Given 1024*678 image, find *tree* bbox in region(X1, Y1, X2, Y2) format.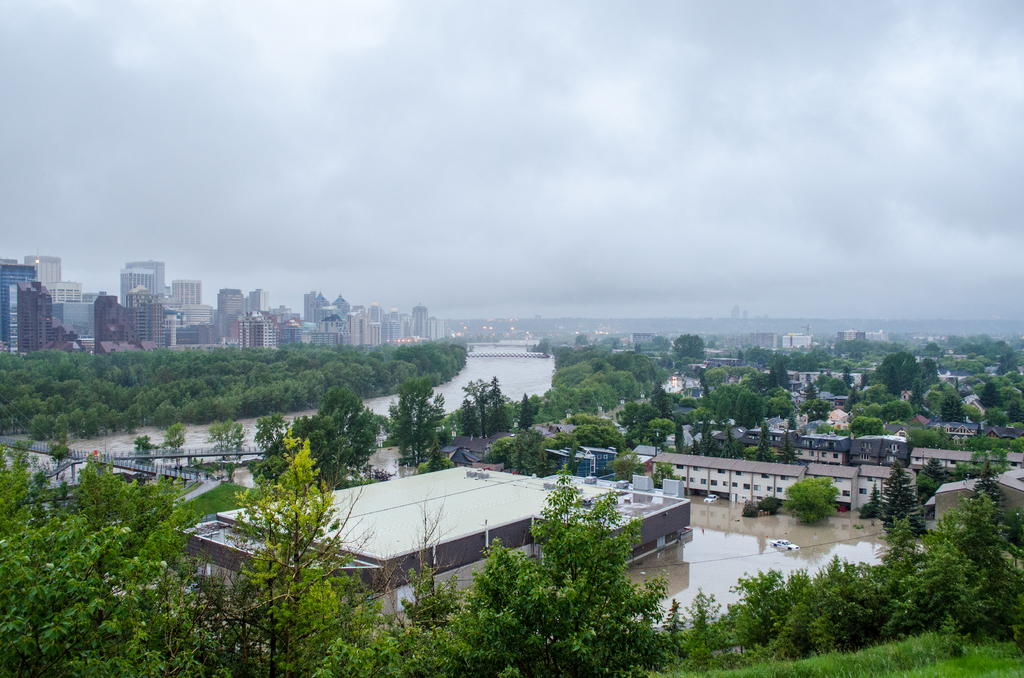
region(1012, 432, 1023, 456).
